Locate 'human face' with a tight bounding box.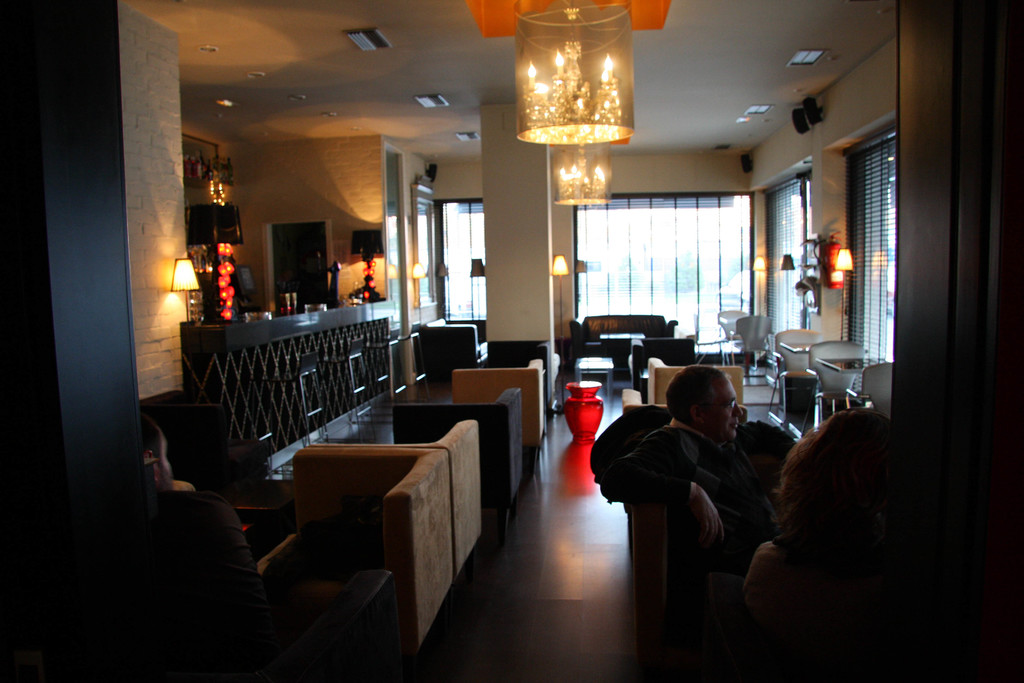
{"left": 696, "top": 378, "right": 738, "bottom": 443}.
